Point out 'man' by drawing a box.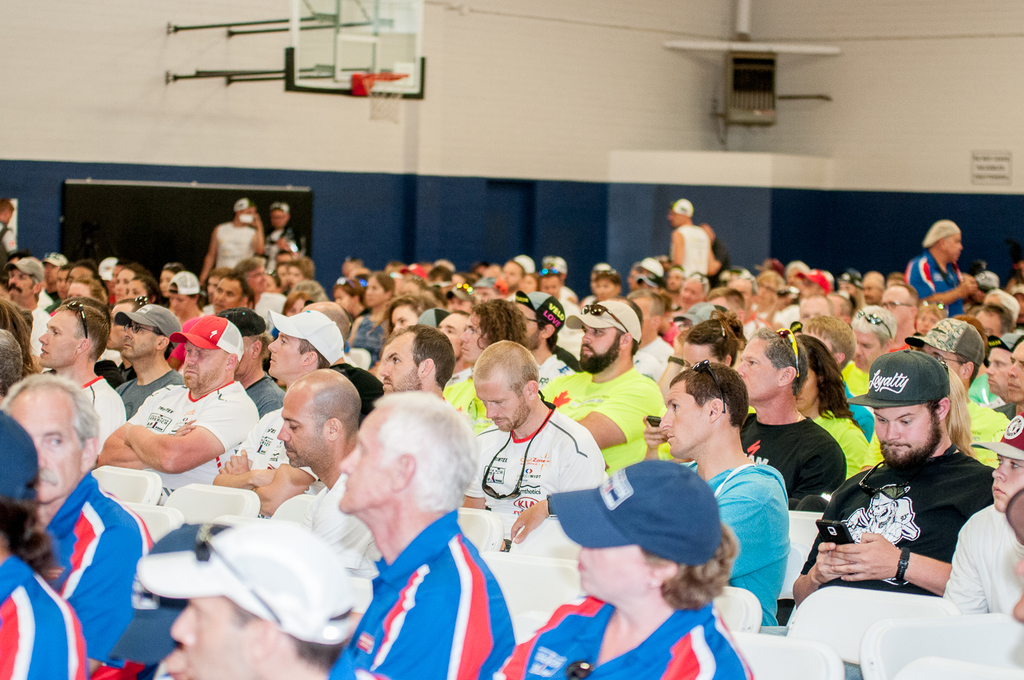
(x1=381, y1=324, x2=455, y2=408).
